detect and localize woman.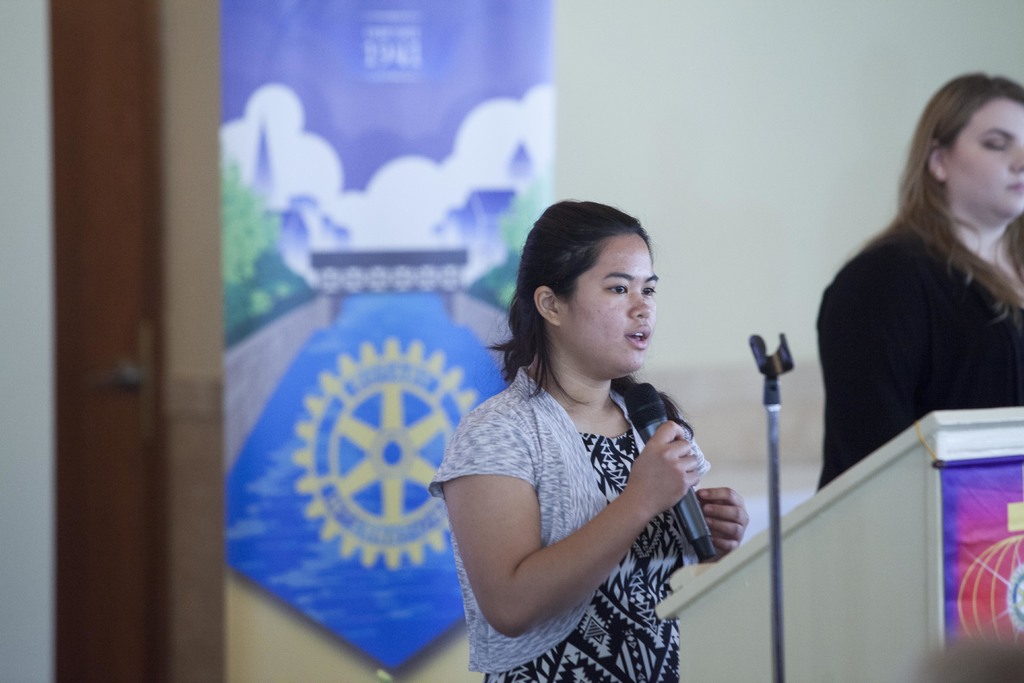
Localized at pyautogui.locateOnScreen(431, 187, 744, 682).
